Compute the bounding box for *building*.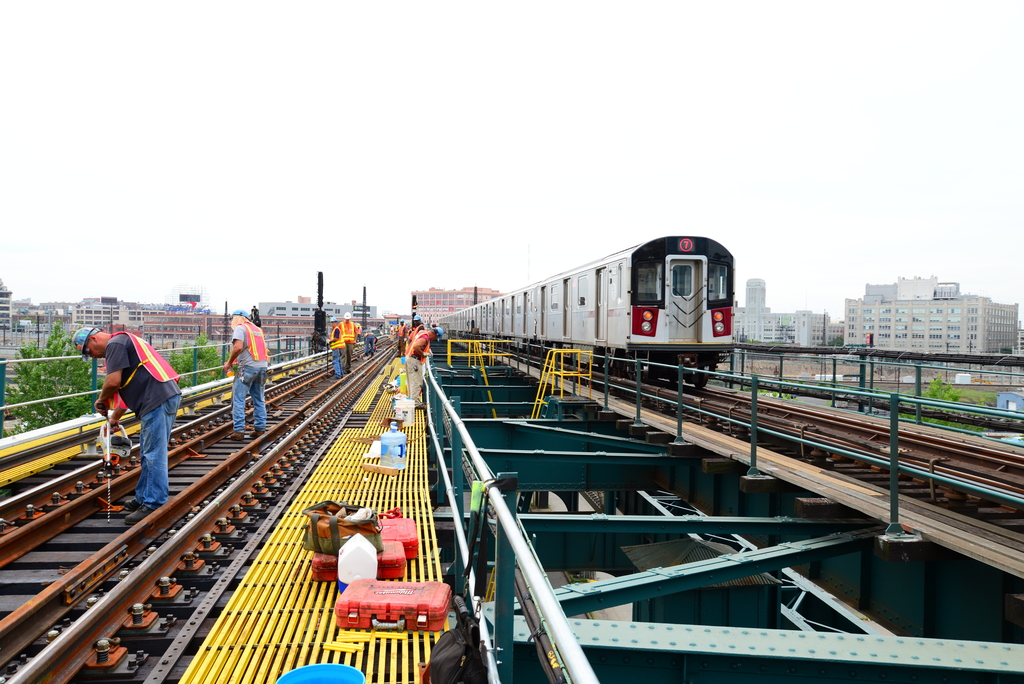
detection(73, 305, 166, 327).
